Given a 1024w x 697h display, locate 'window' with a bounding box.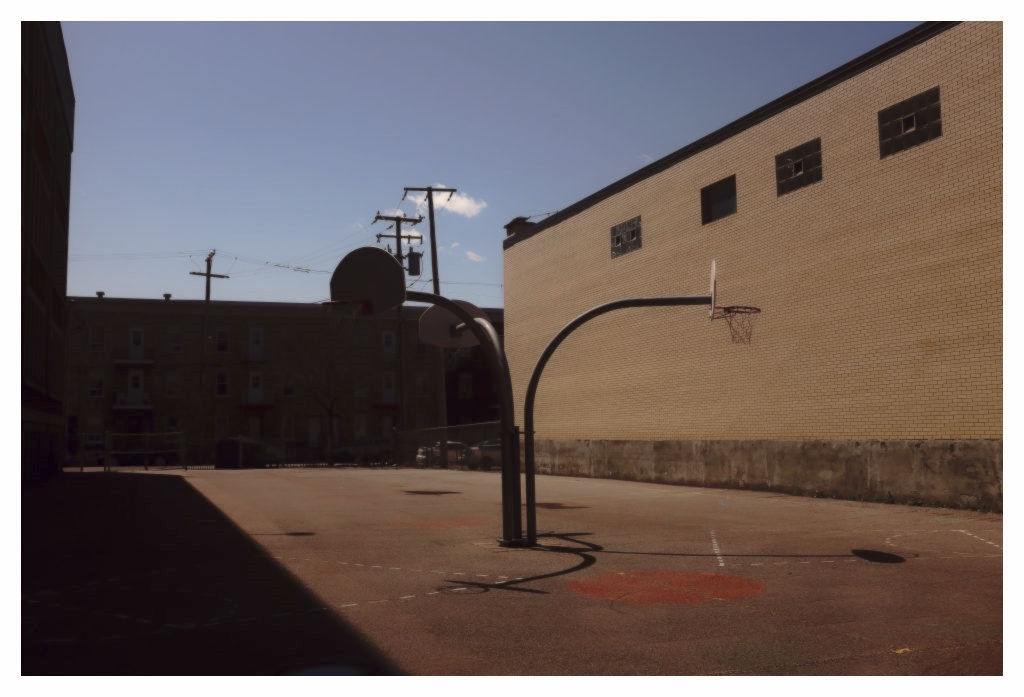
Located: [776,141,819,201].
